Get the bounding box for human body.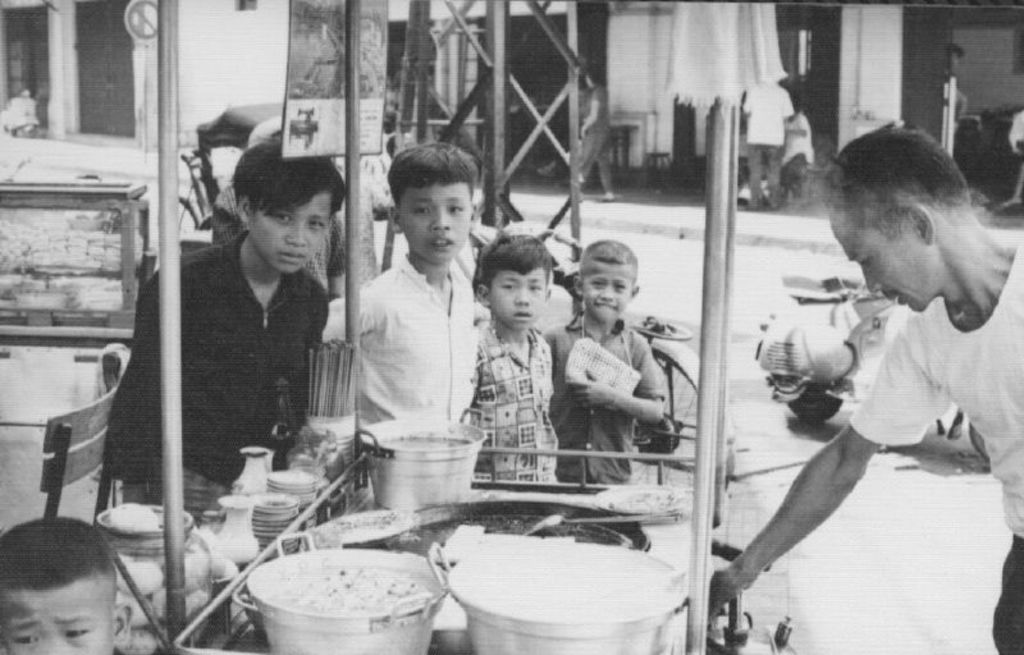
x1=730, y1=113, x2=805, y2=206.
